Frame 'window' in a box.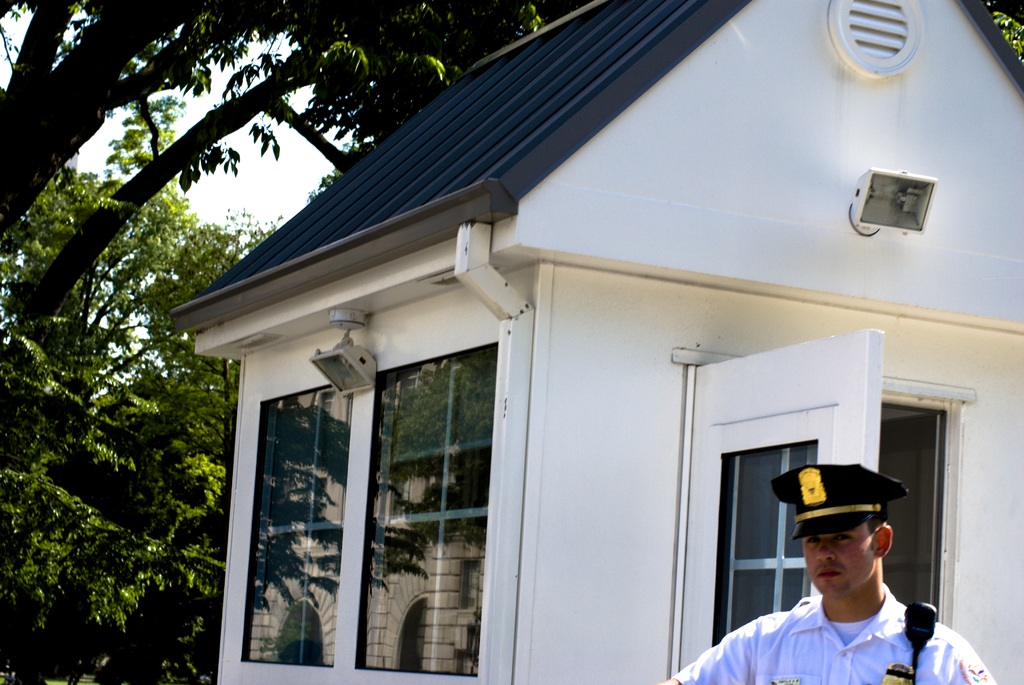
bbox(236, 386, 351, 657).
